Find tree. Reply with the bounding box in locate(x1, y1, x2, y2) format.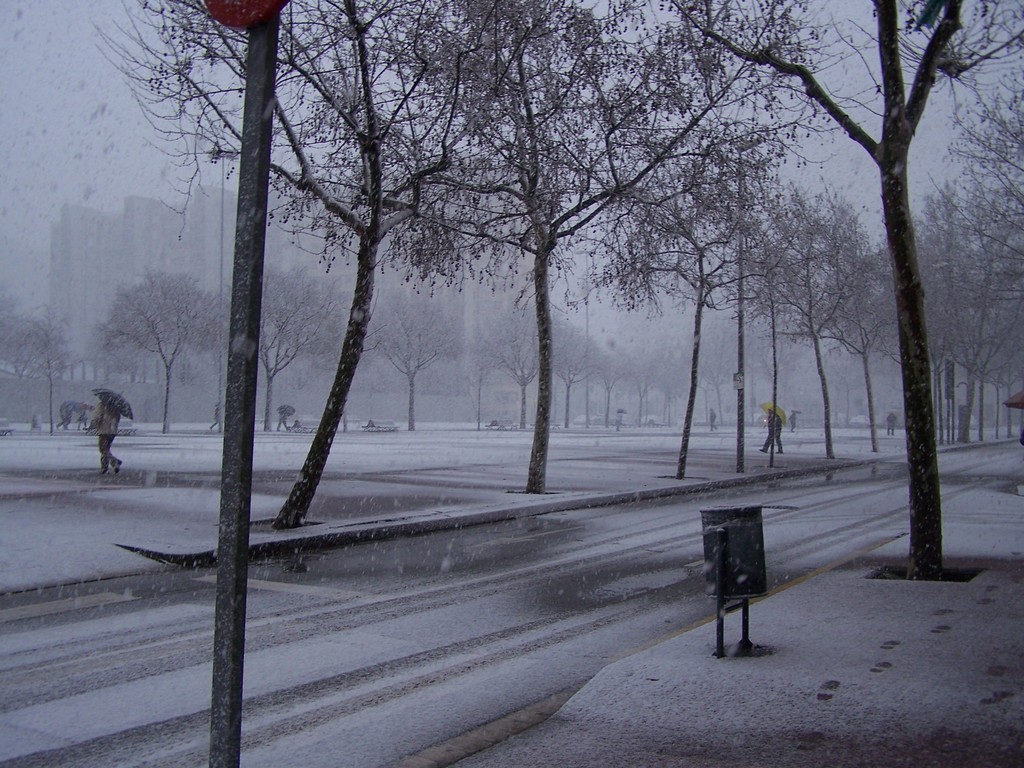
locate(356, 285, 468, 424).
